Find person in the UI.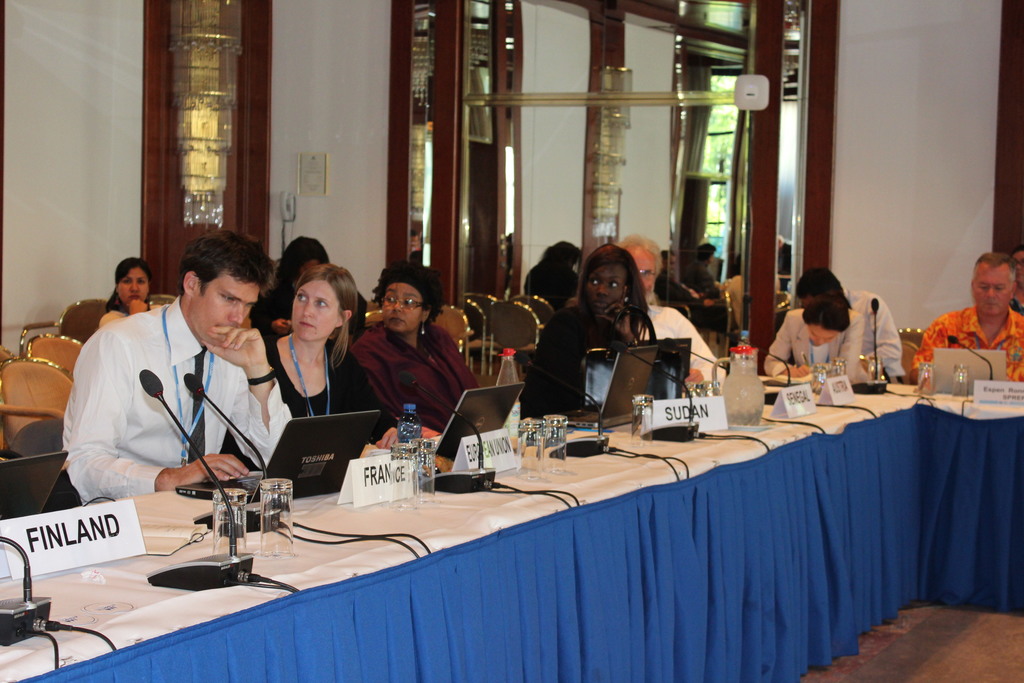
UI element at select_region(655, 251, 732, 352).
